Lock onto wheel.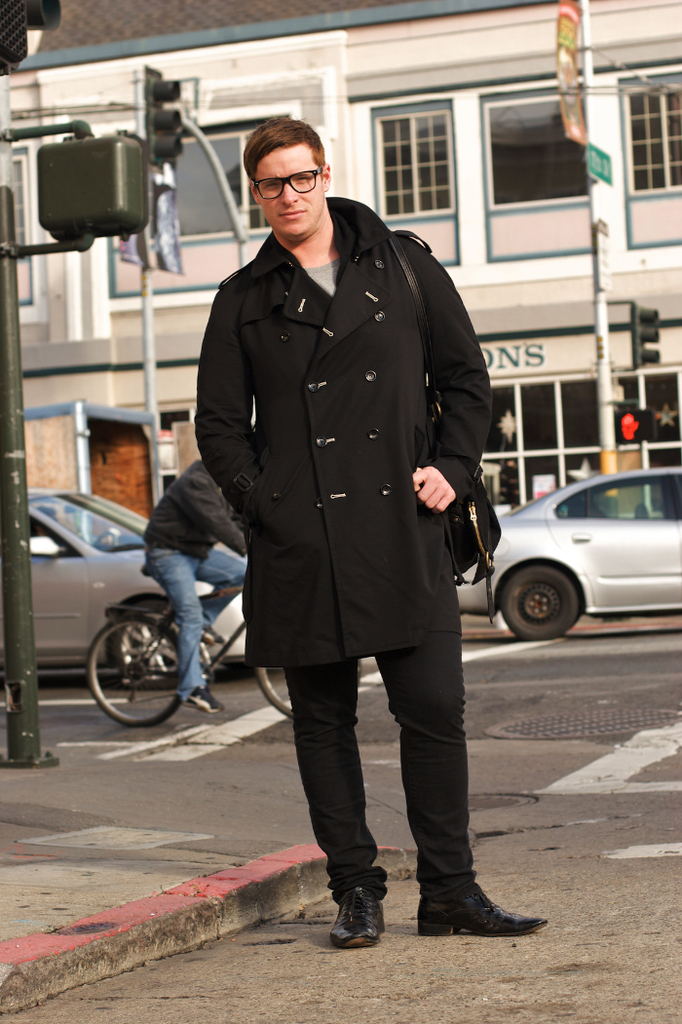
Locked: detection(246, 608, 360, 723).
